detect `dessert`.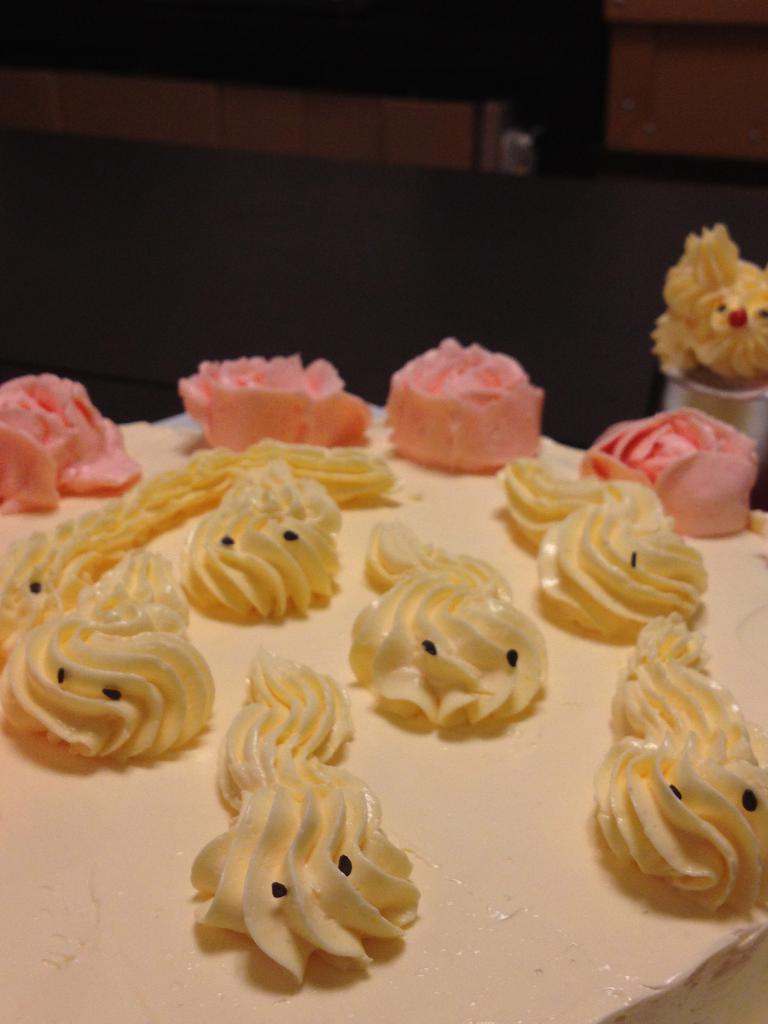
Detected at 186/645/417/991.
